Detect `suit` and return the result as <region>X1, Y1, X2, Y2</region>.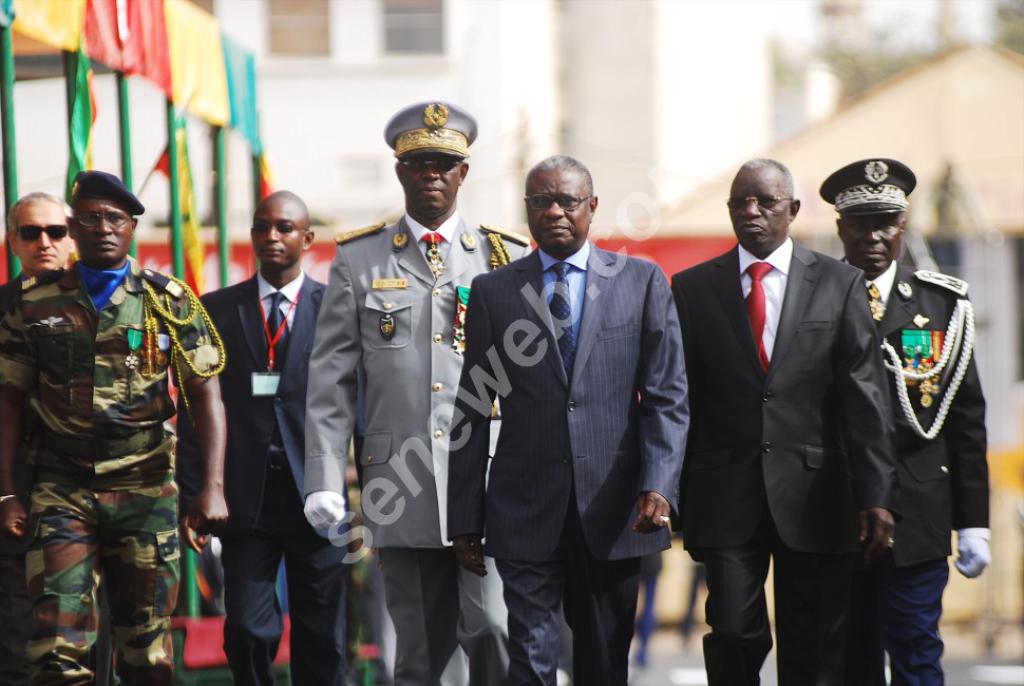
<region>305, 209, 535, 685</region>.
